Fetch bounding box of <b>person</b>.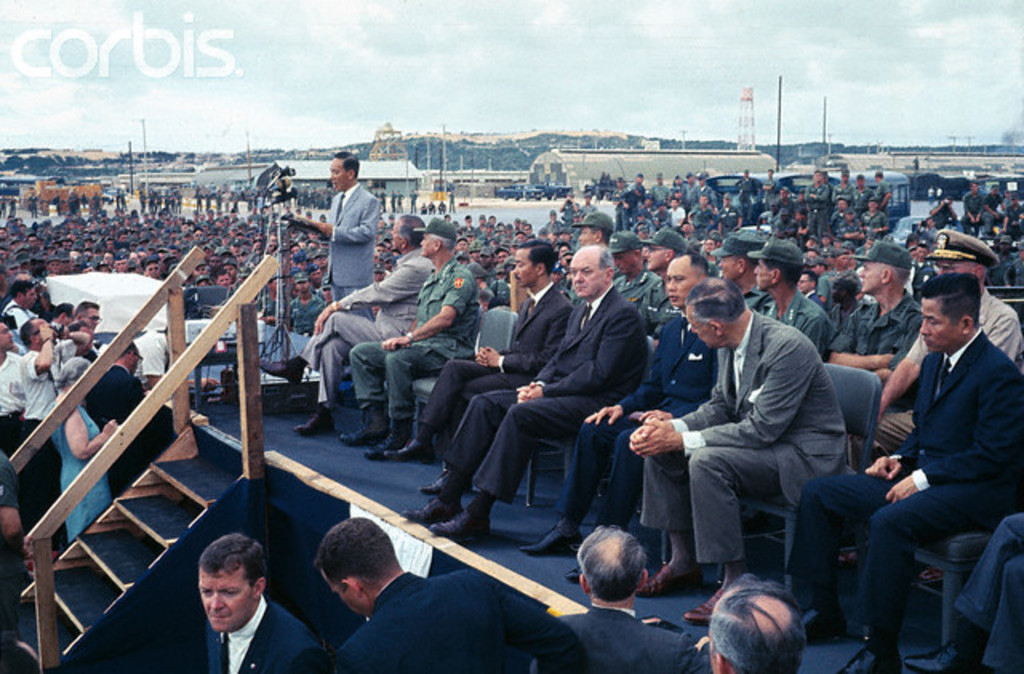
Bbox: box=[702, 572, 808, 672].
